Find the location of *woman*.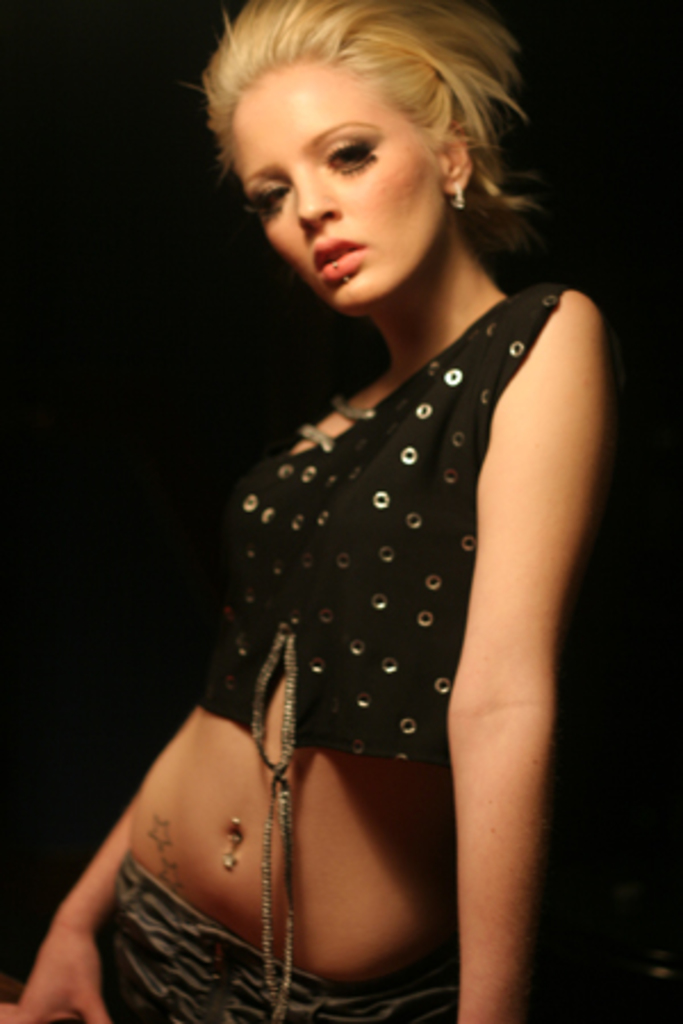
Location: bbox=[52, 7, 628, 988].
